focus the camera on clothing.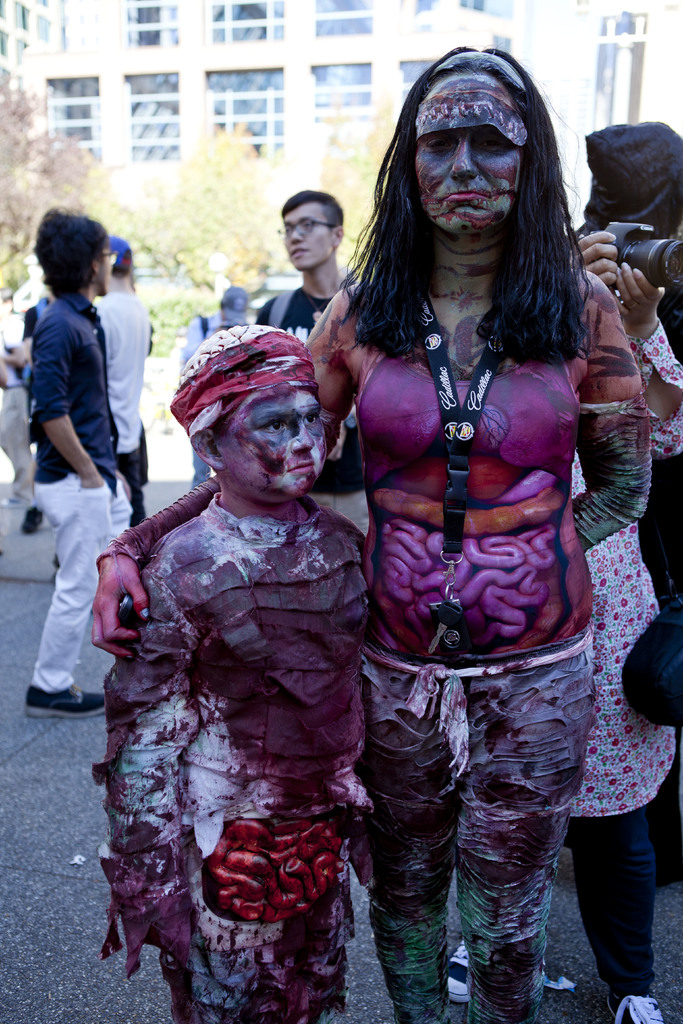
Focus region: 172/278/254/481.
